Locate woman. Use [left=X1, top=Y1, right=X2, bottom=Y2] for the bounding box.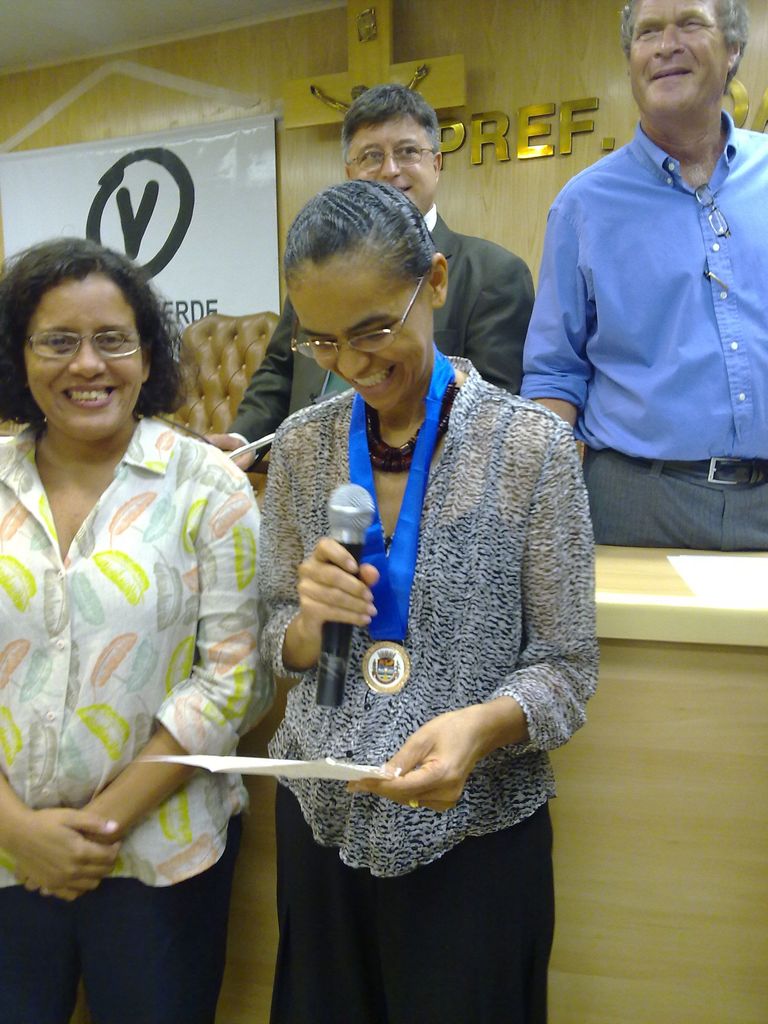
[left=172, top=113, right=622, bottom=1023].
